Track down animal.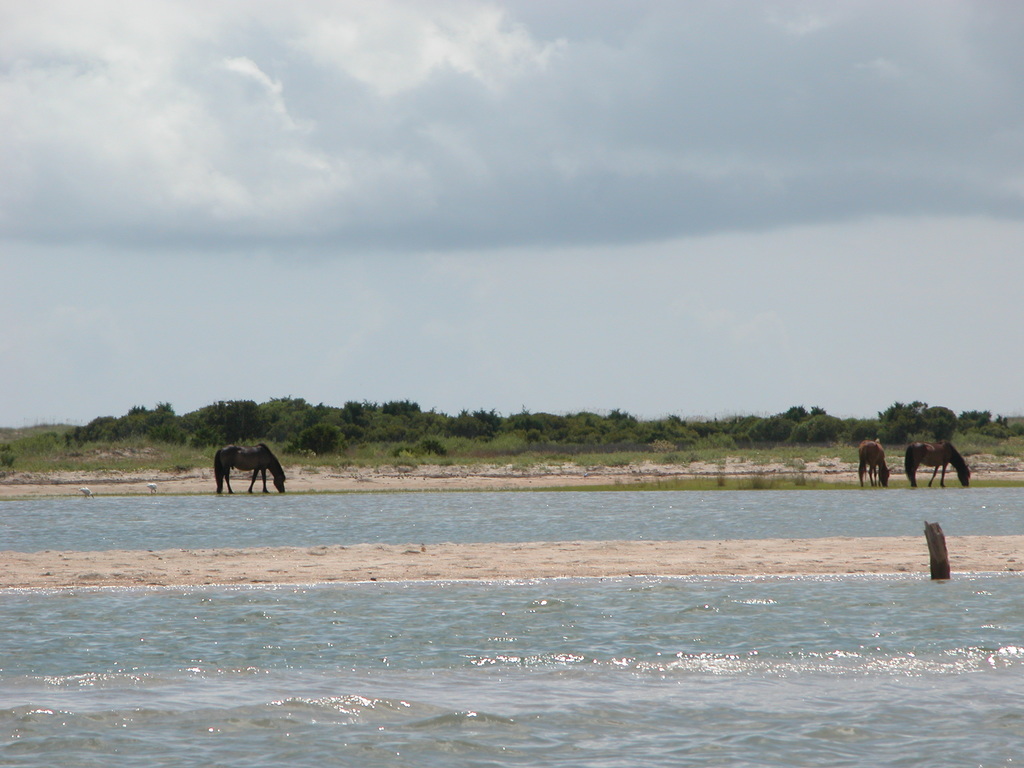
Tracked to (80,486,95,500).
